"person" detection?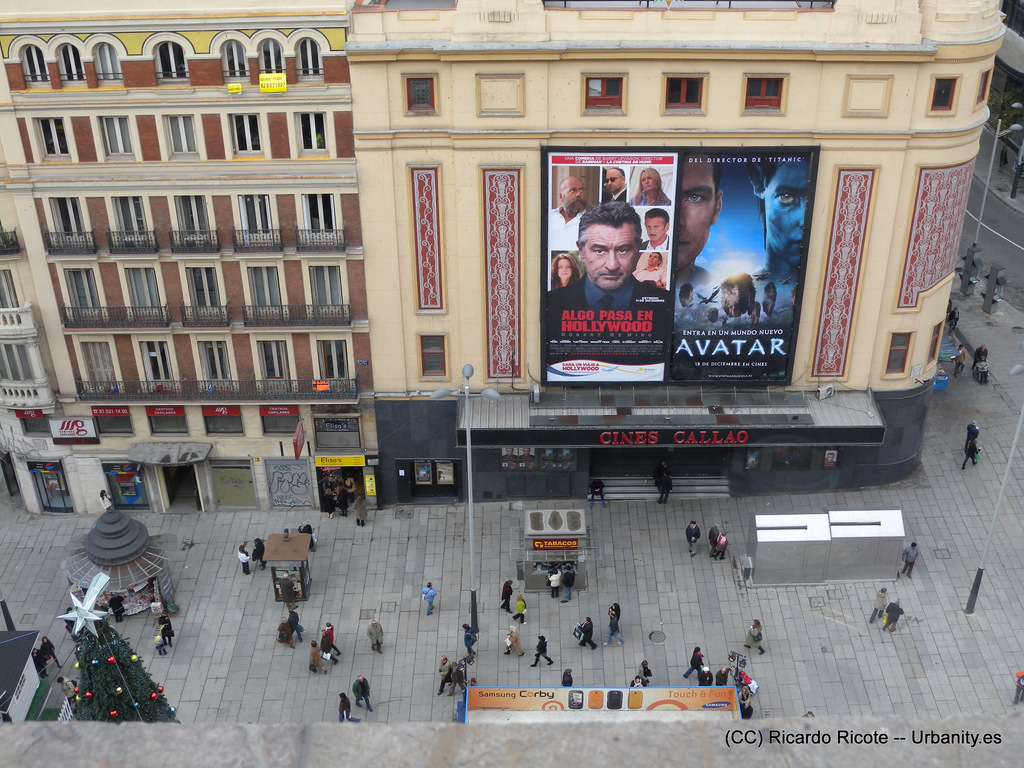
741, 696, 754, 719
